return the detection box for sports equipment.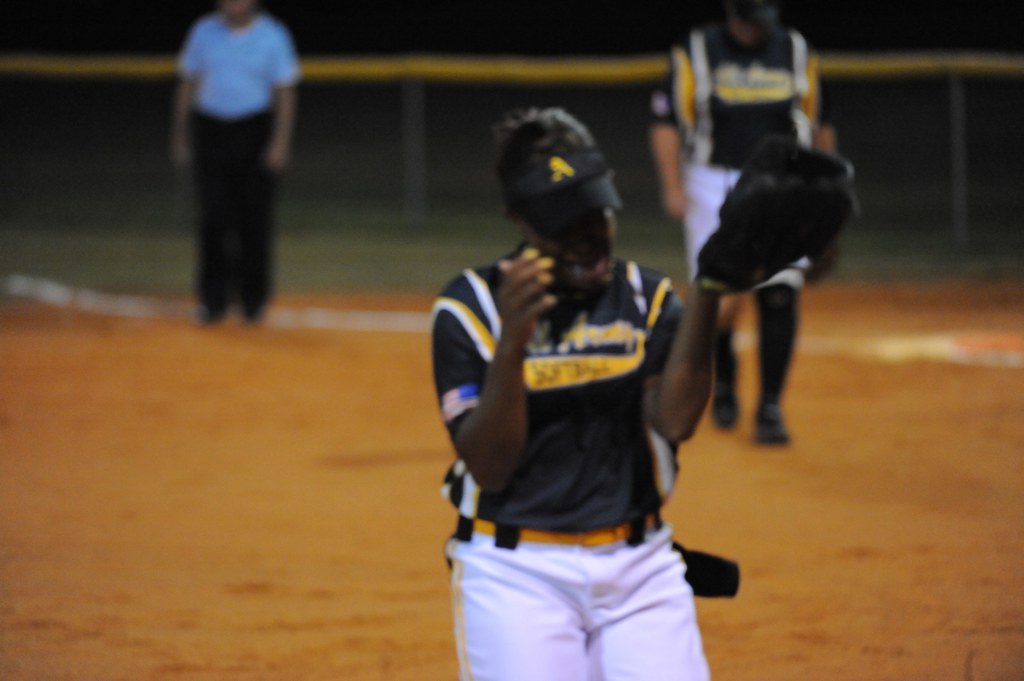
bbox(692, 125, 857, 297).
